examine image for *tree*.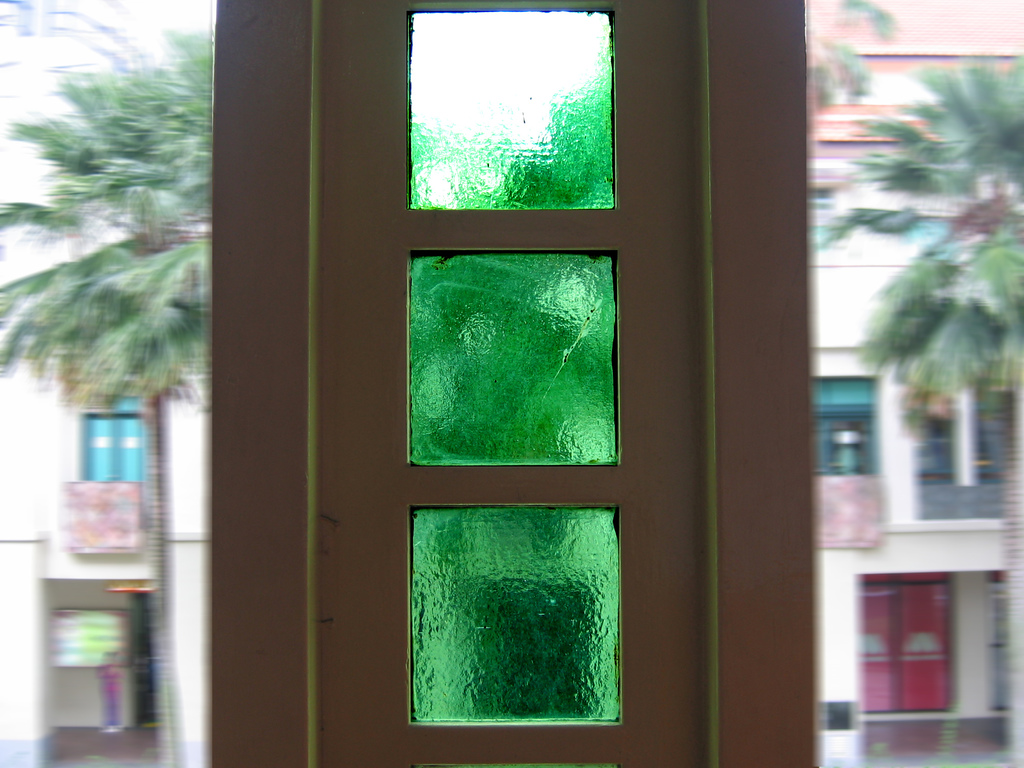
Examination result: <box>0,24,255,413</box>.
